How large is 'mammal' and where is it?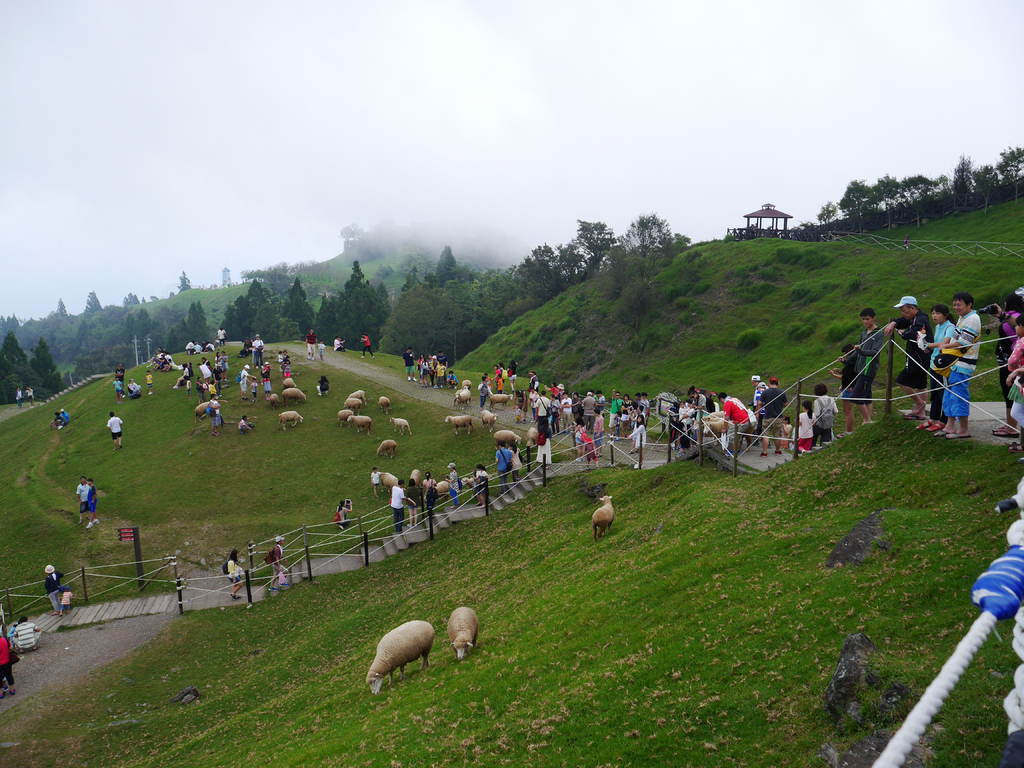
Bounding box: {"x1": 445, "y1": 465, "x2": 460, "y2": 509}.
